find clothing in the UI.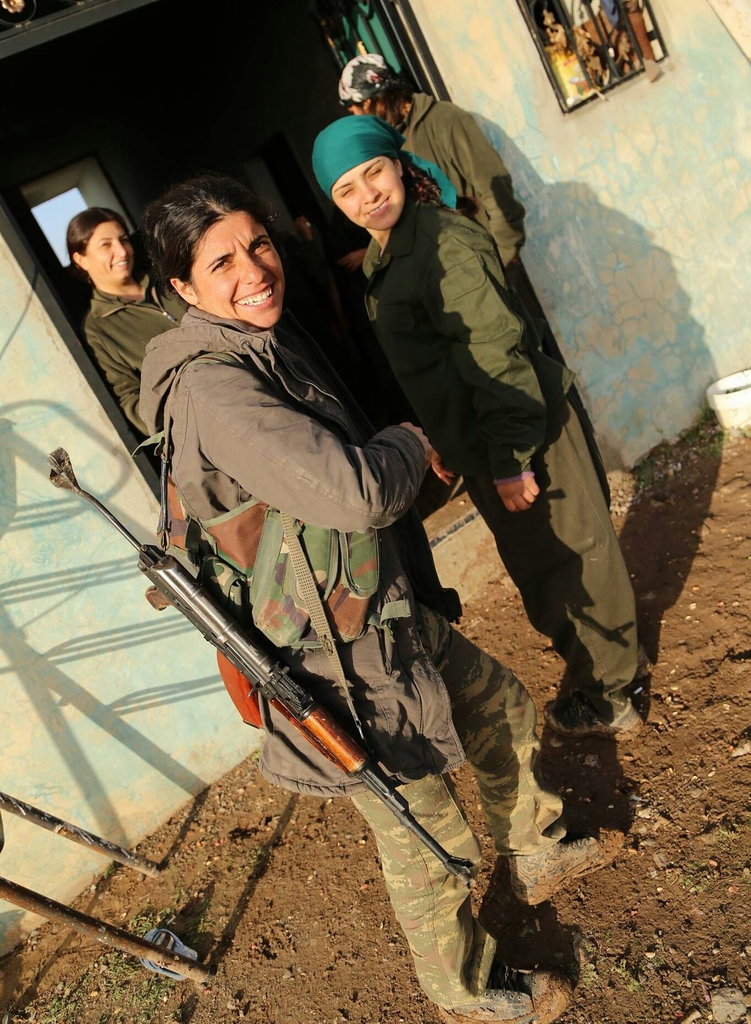
UI element at BBox(325, 118, 614, 660).
